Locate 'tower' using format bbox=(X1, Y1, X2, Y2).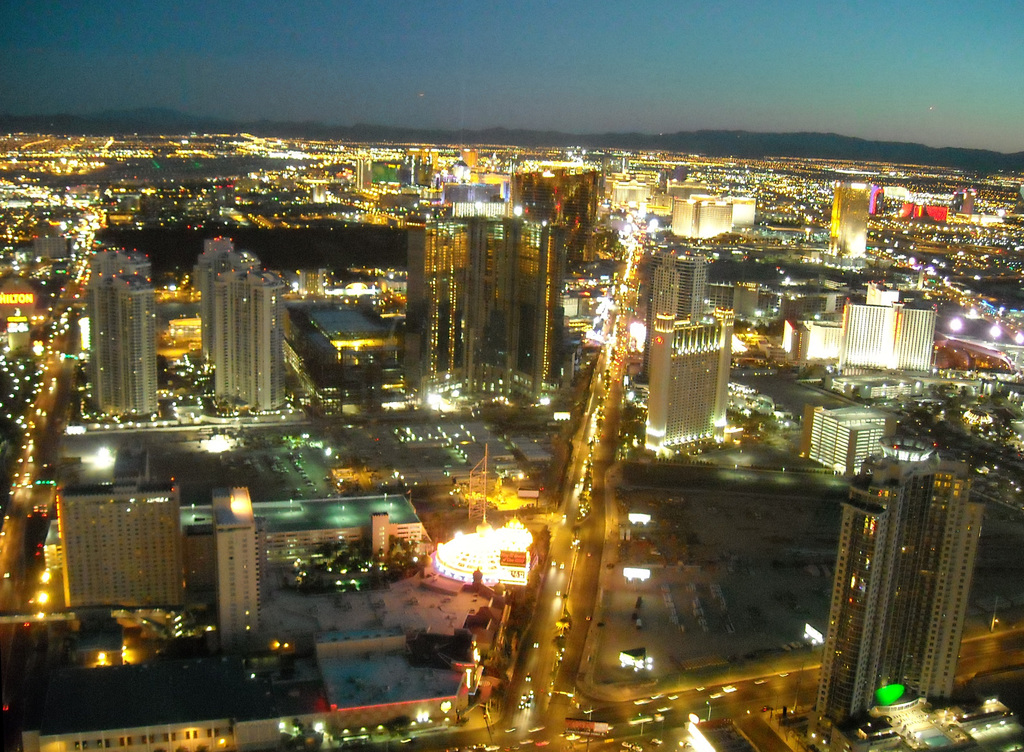
bbox=(826, 186, 865, 256).
